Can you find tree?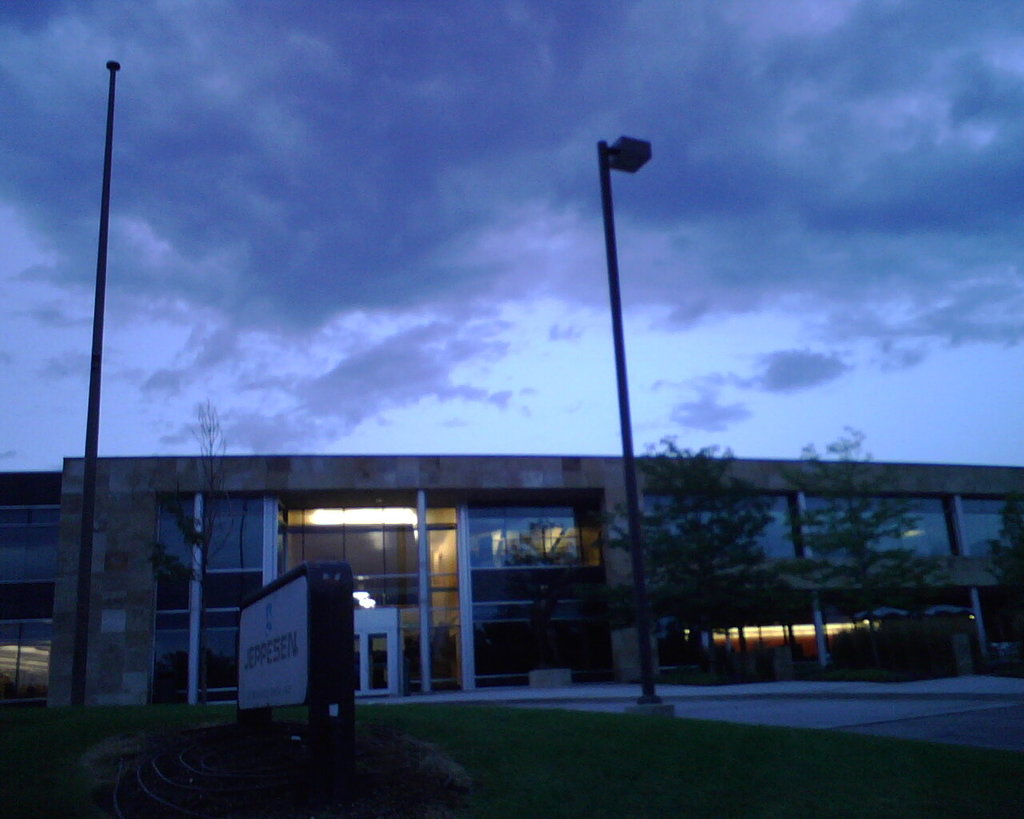
Yes, bounding box: 155,398,238,704.
